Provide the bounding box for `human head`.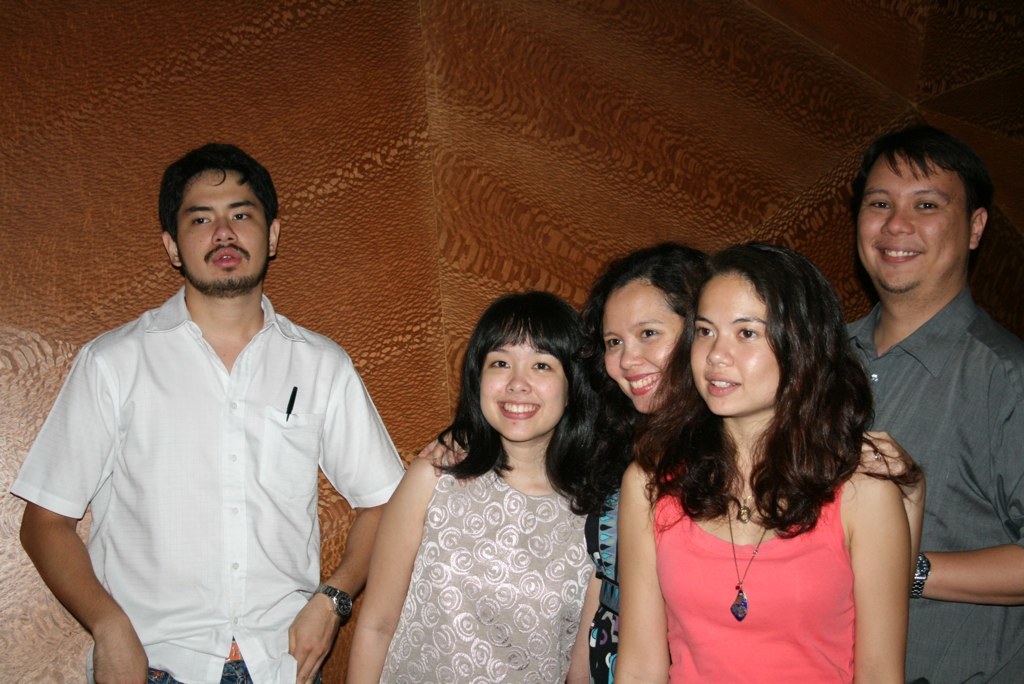
[147,143,277,295].
